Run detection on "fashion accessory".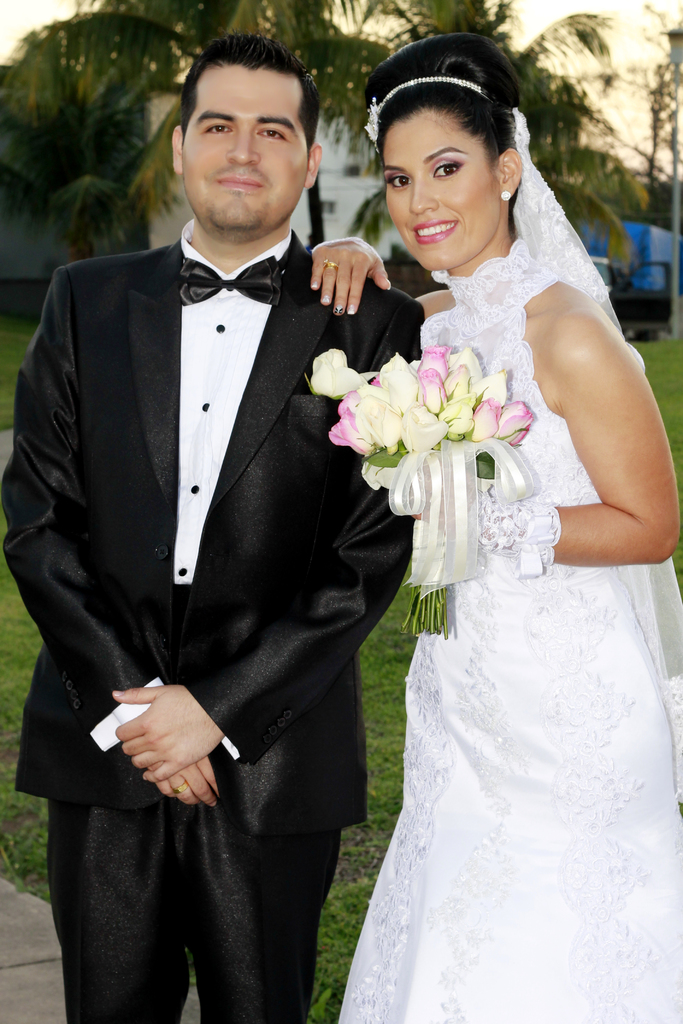
Result: (x1=322, y1=257, x2=339, y2=273).
